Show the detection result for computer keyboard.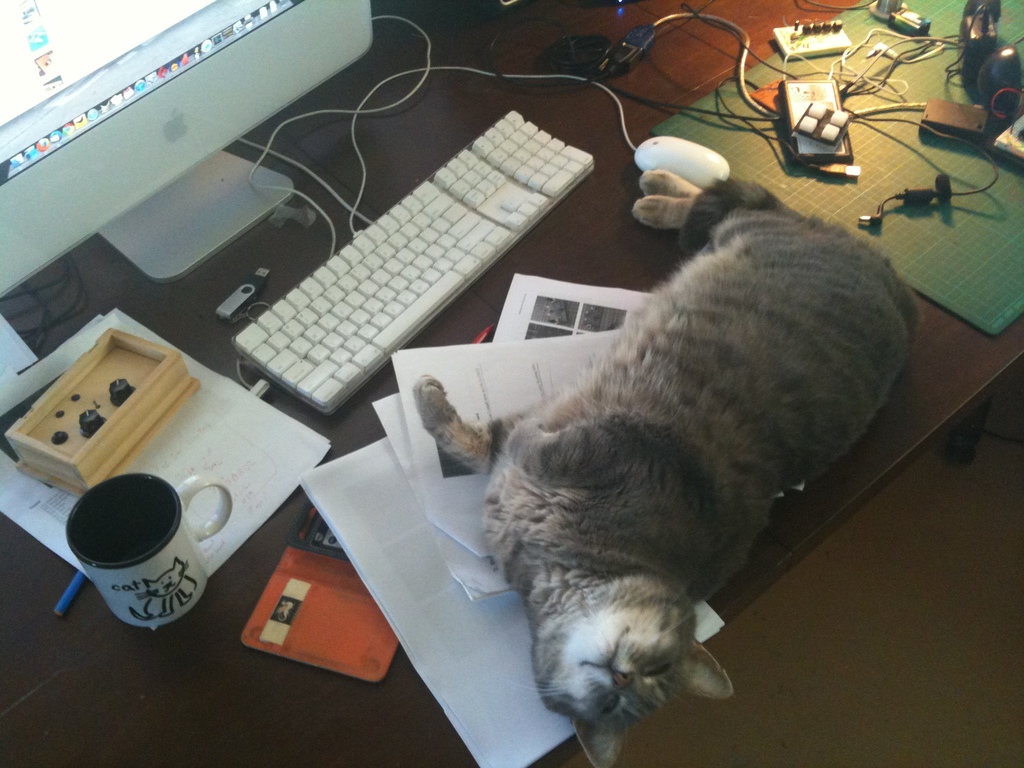
region(235, 109, 596, 418).
